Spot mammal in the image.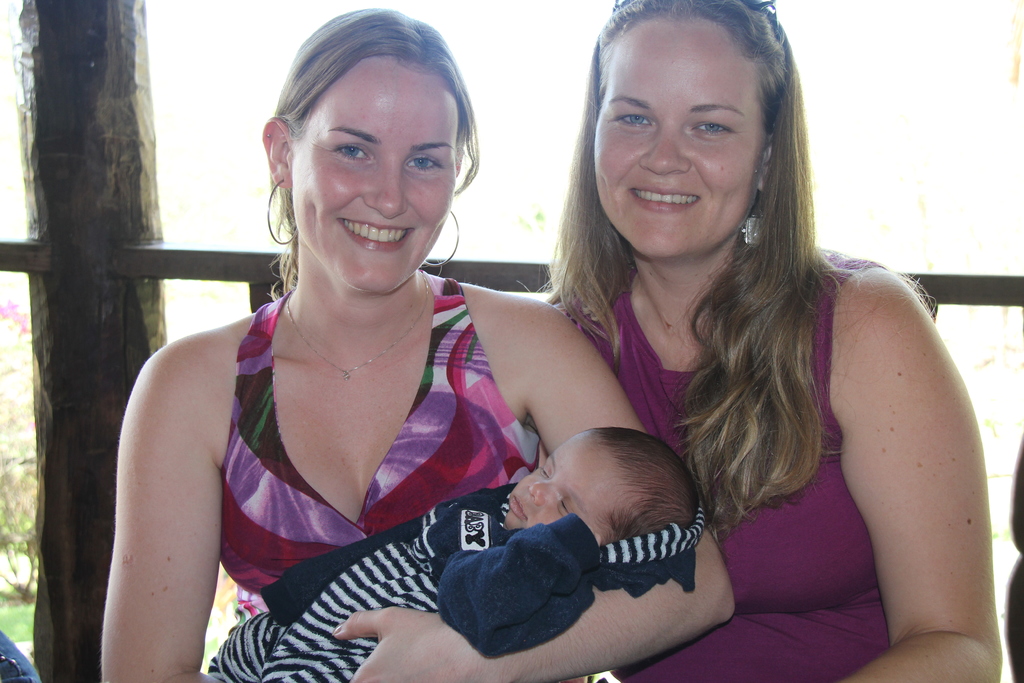
mammal found at [206,424,708,682].
